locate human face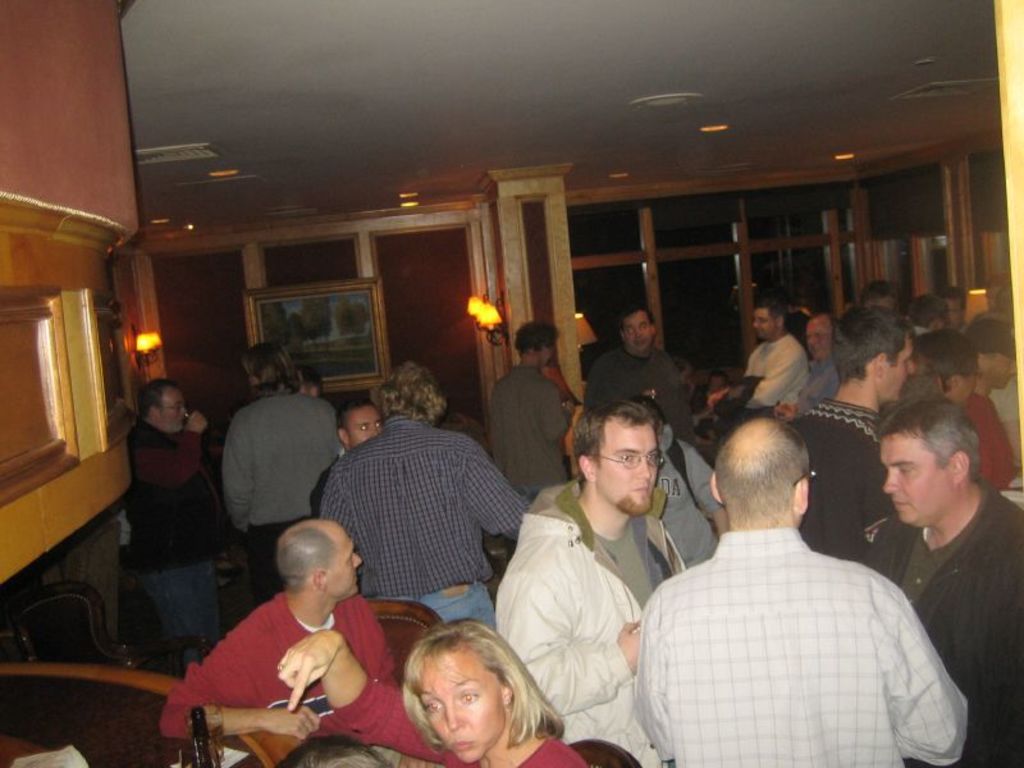
621, 310, 652, 351
